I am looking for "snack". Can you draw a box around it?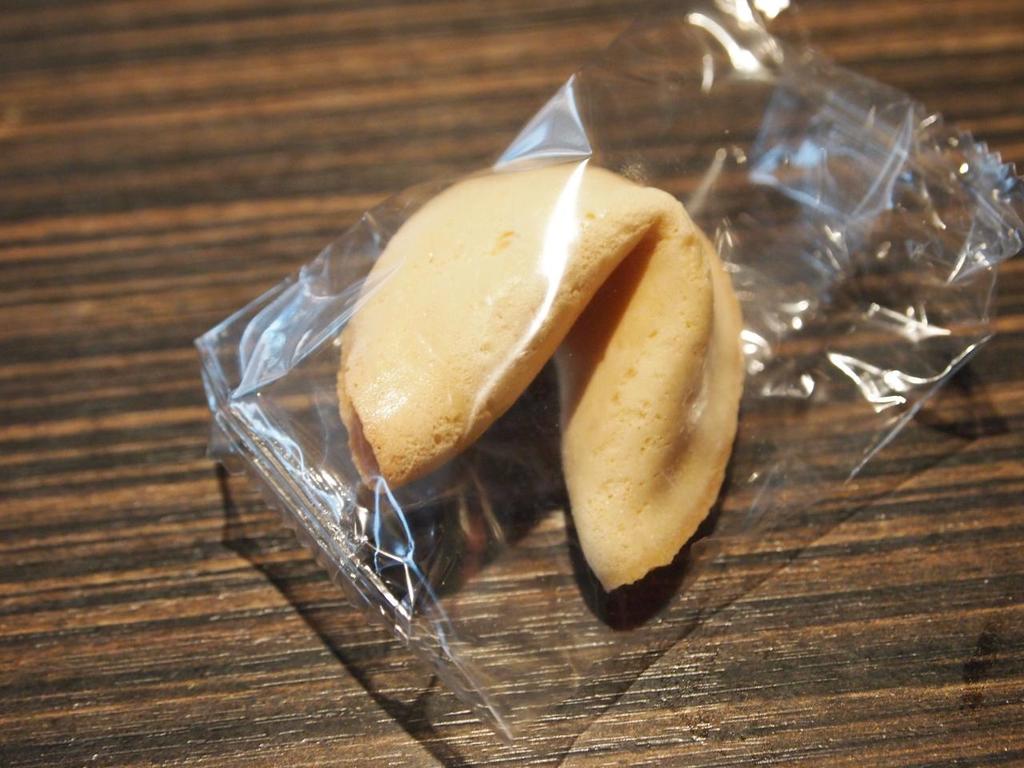
Sure, the bounding box is detection(275, 180, 742, 606).
